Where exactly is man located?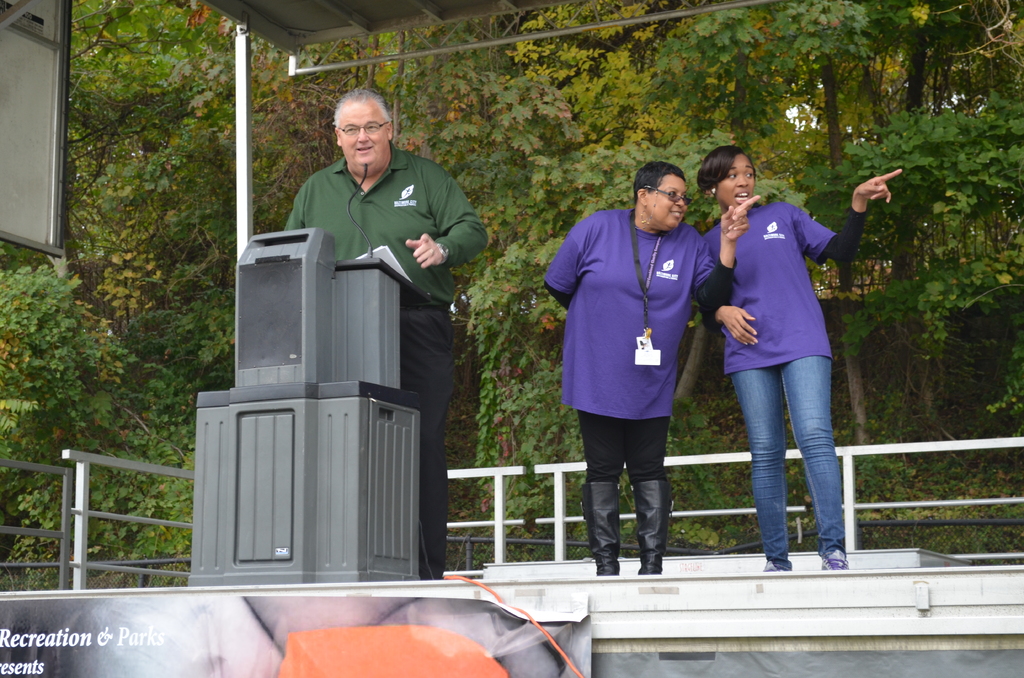
Its bounding box is x1=284, y1=86, x2=490, y2=581.
